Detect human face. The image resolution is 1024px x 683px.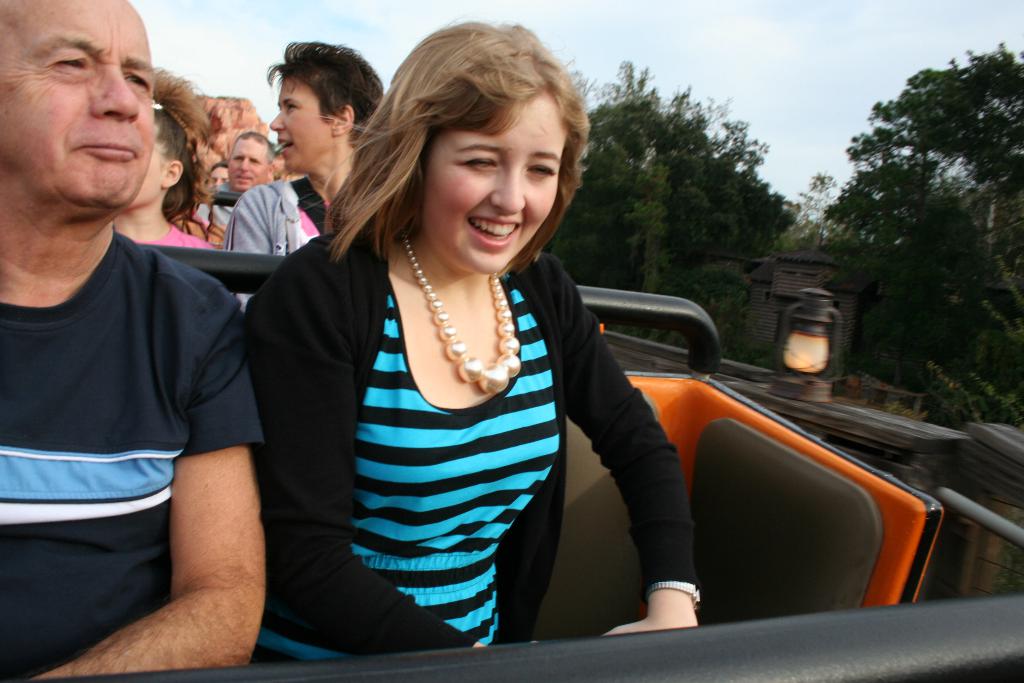
226:137:271:192.
